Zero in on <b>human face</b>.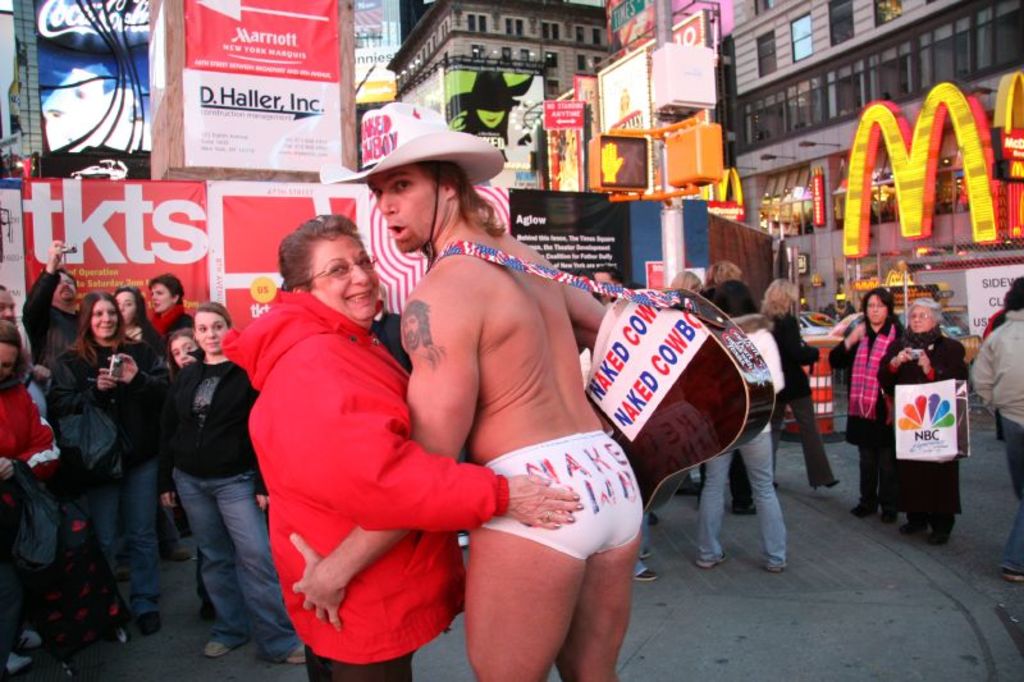
Zeroed in: l=308, t=237, r=380, b=325.
